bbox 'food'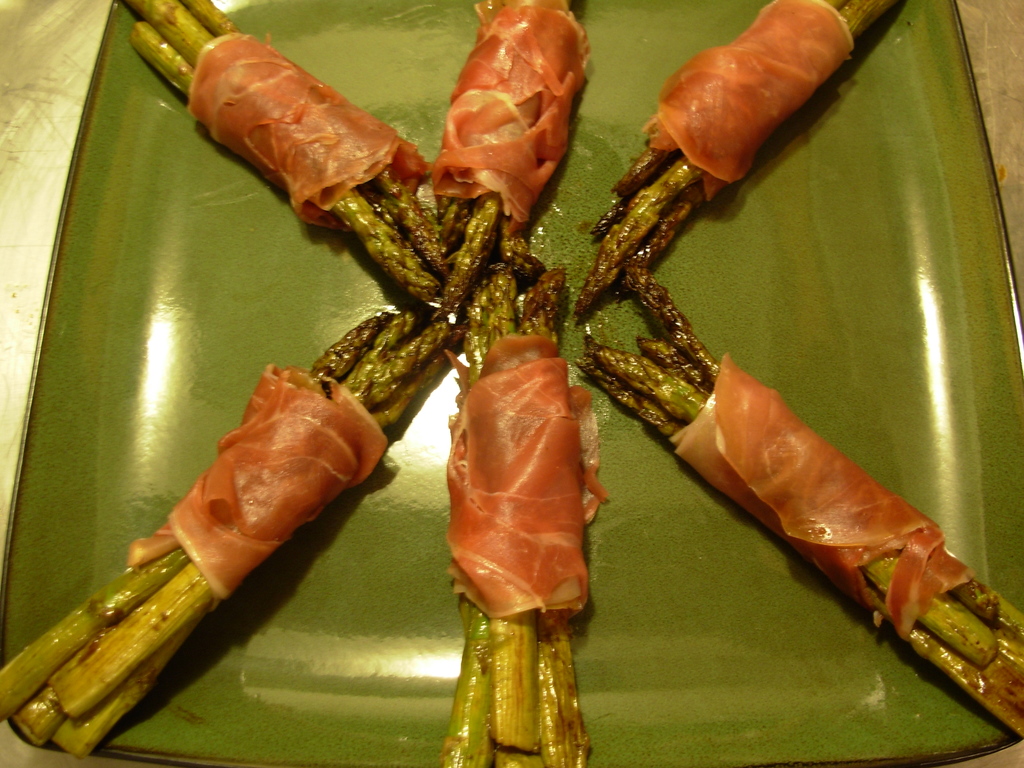
(x1=426, y1=0, x2=593, y2=305)
